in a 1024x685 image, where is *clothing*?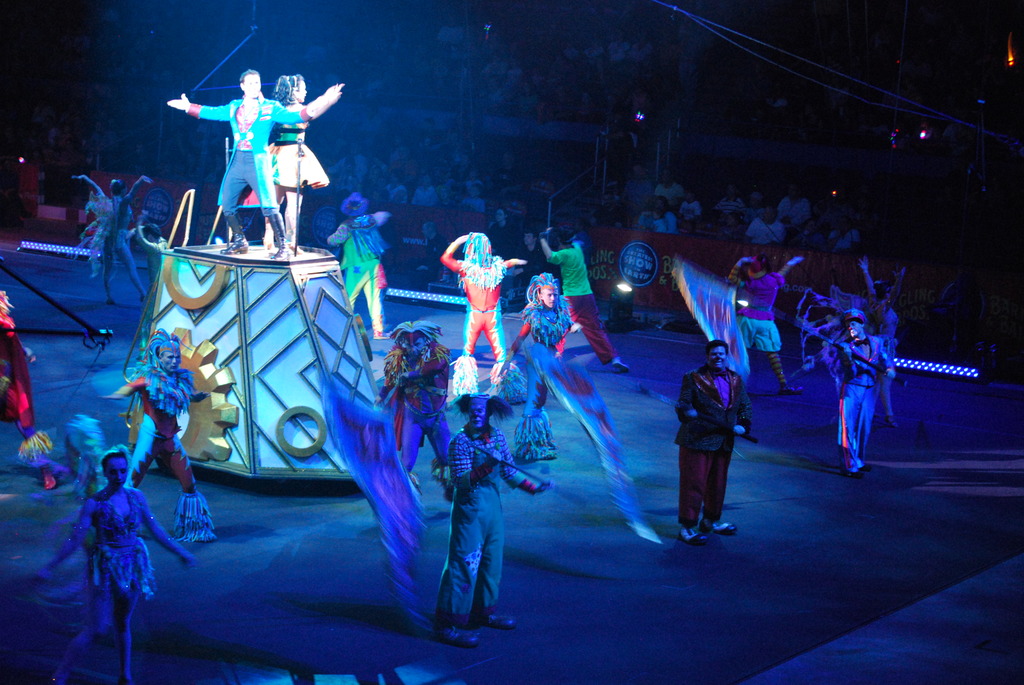
pyautogui.locateOnScreen(820, 334, 884, 439).
